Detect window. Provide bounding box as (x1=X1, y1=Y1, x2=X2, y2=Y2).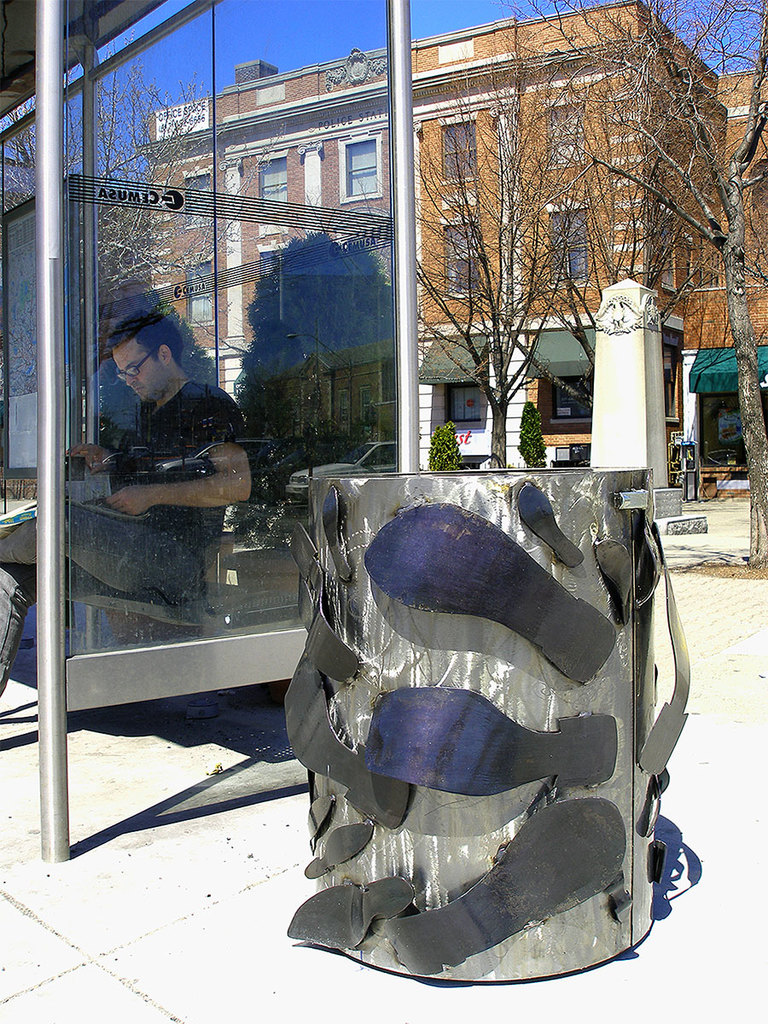
(x1=445, y1=218, x2=497, y2=292).
